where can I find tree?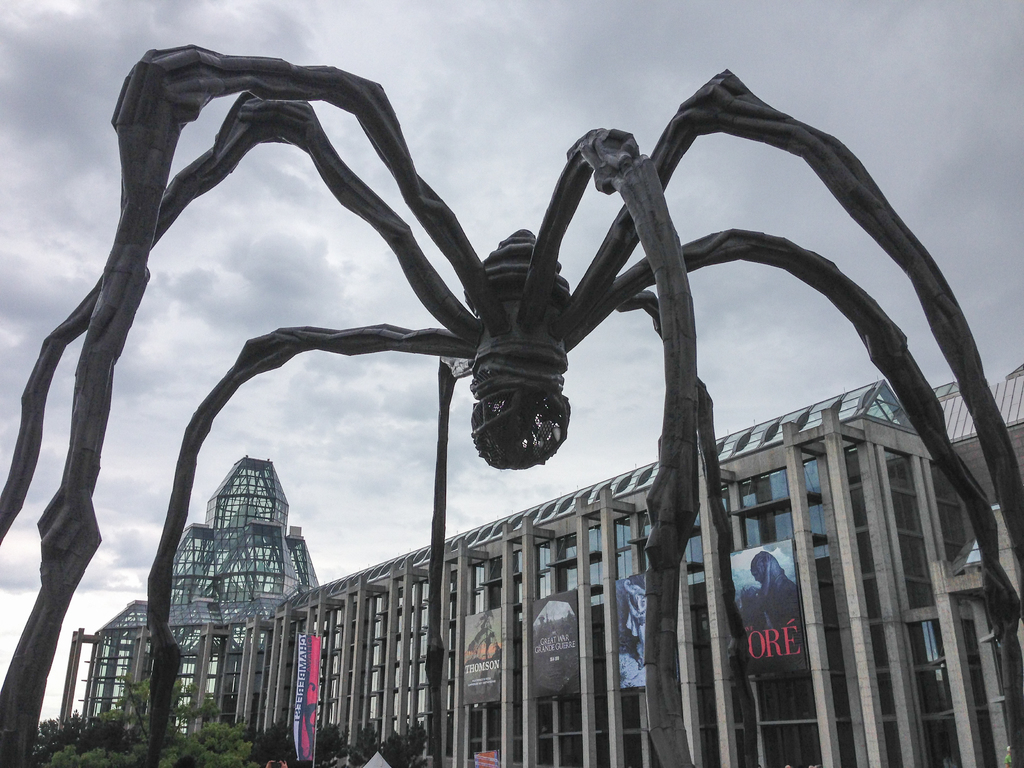
You can find it at 383, 724, 411, 767.
